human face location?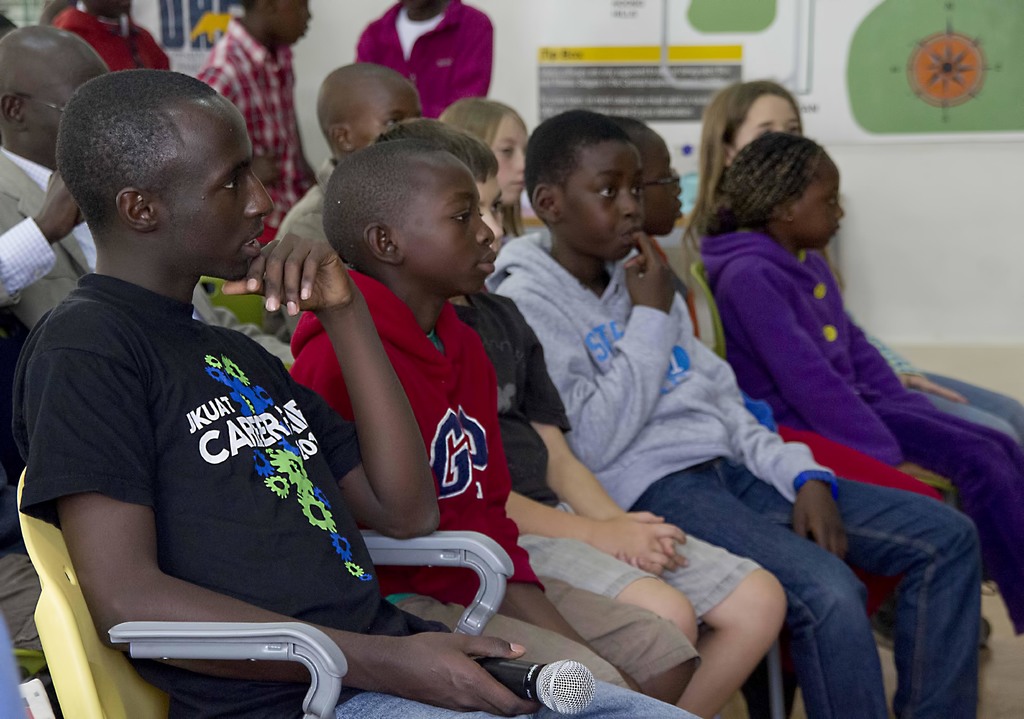
639, 140, 684, 235
